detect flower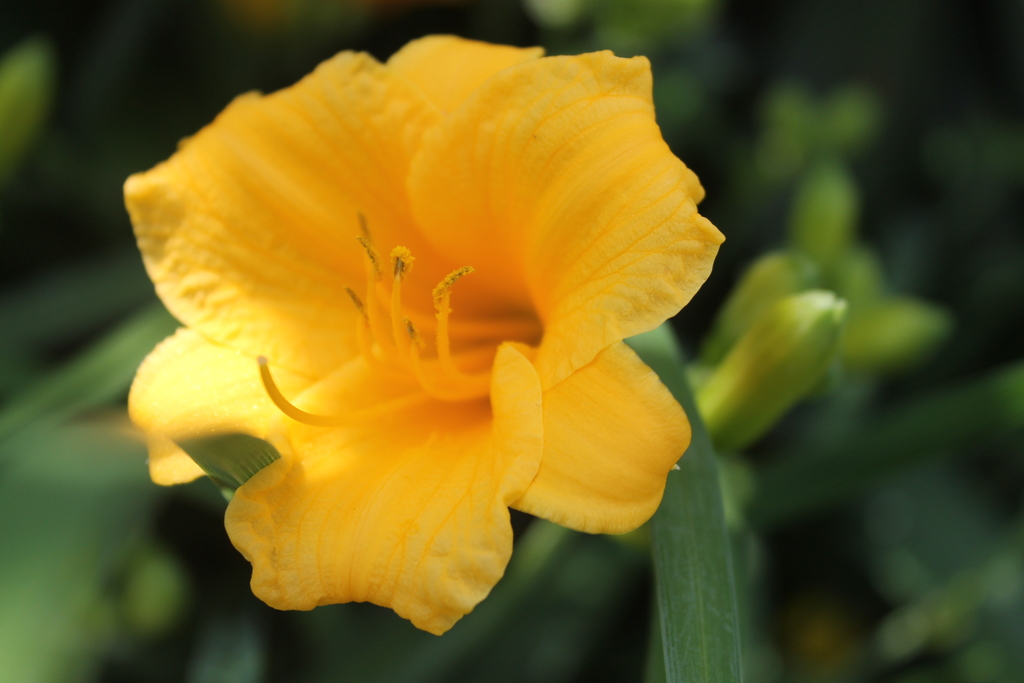
BBox(113, 21, 729, 647)
